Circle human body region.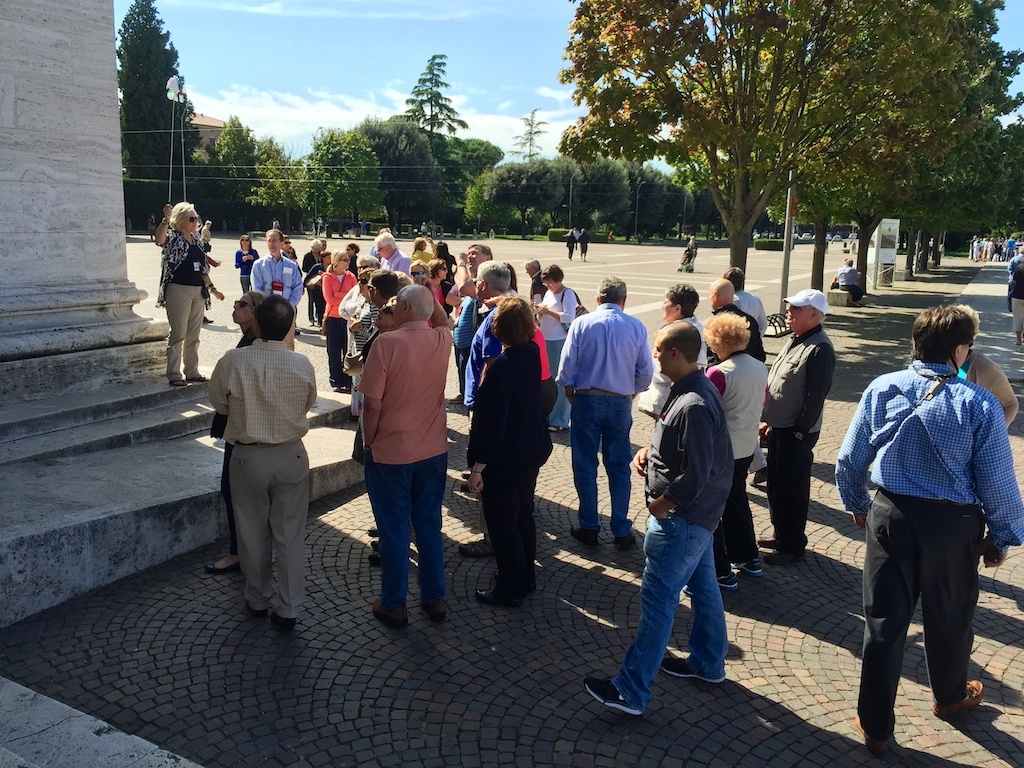
Region: box(316, 247, 358, 379).
